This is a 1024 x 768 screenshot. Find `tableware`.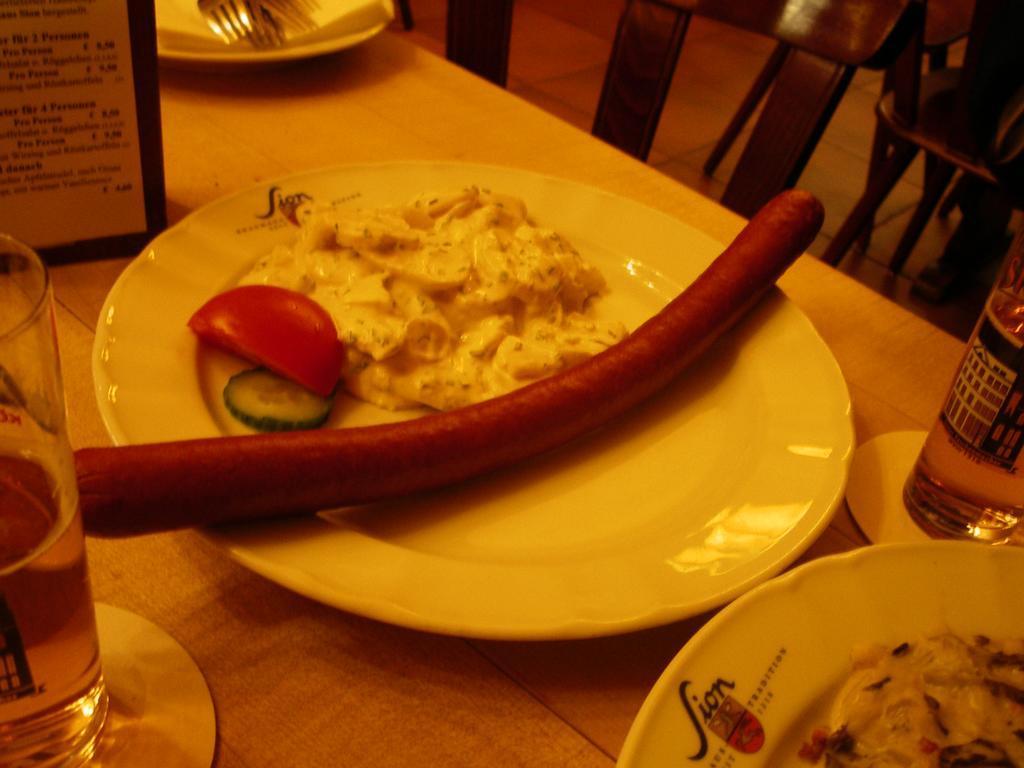
Bounding box: detection(848, 427, 1023, 548).
